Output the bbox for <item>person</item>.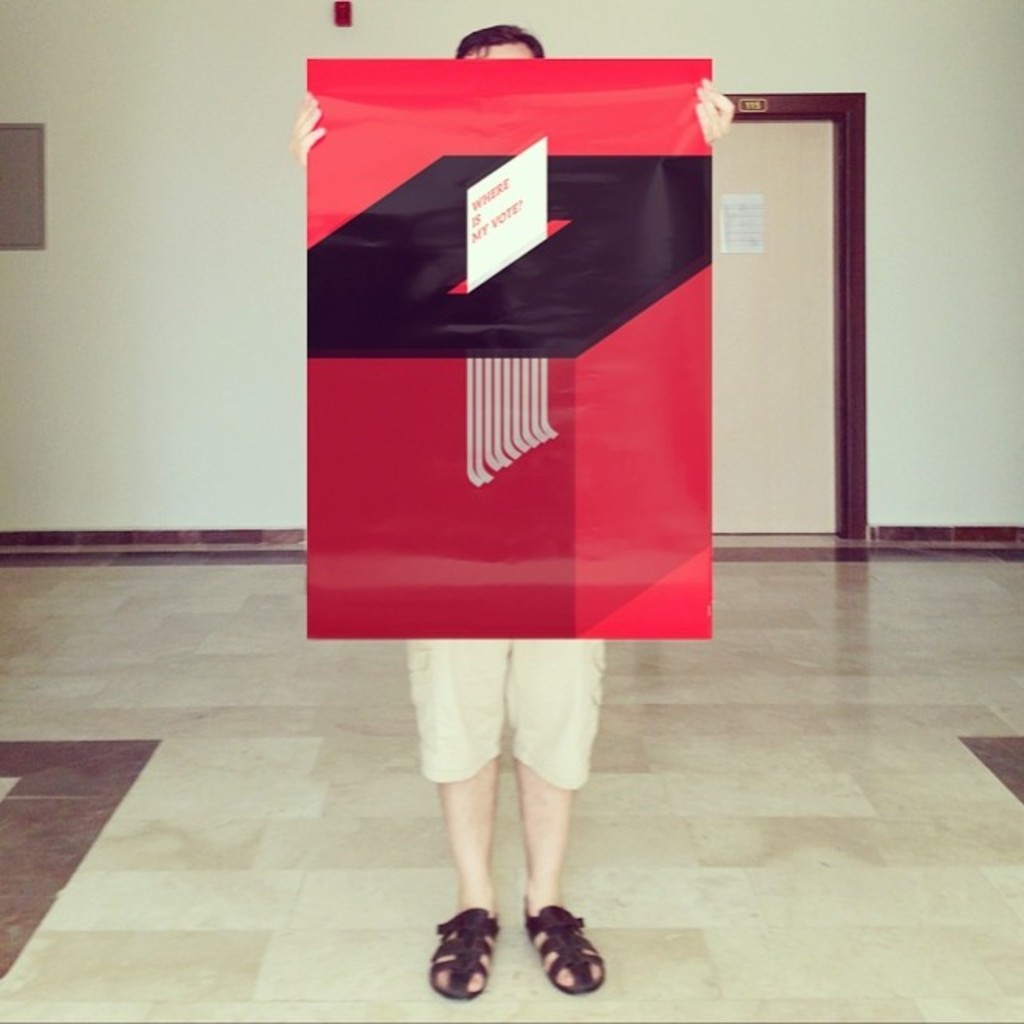
[x1=302, y1=35, x2=779, y2=891].
